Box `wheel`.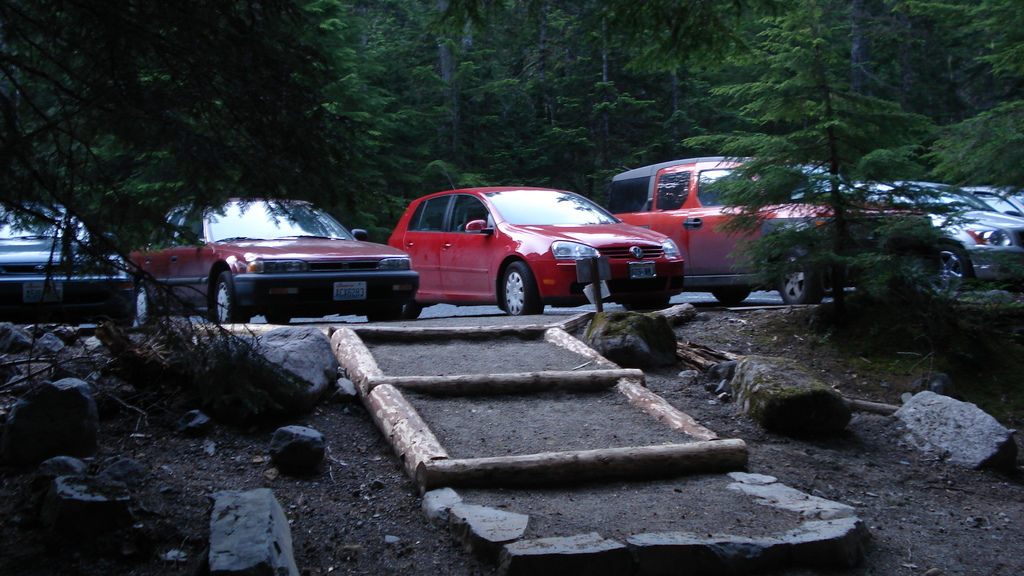
rect(404, 300, 423, 324).
